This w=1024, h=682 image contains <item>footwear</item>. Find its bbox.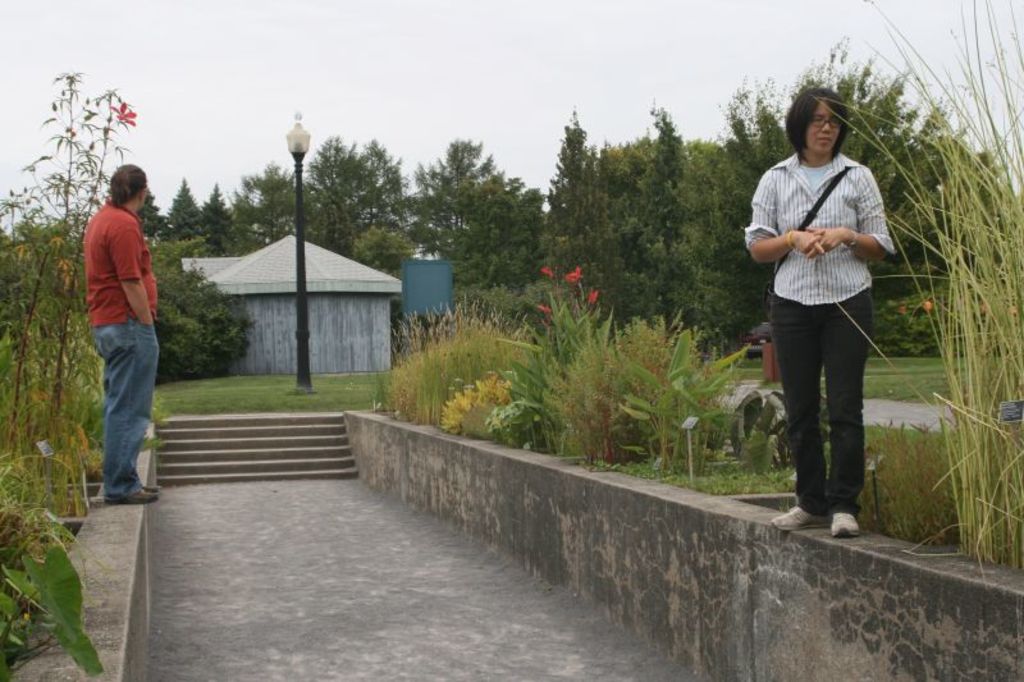
x1=828, y1=514, x2=861, y2=534.
